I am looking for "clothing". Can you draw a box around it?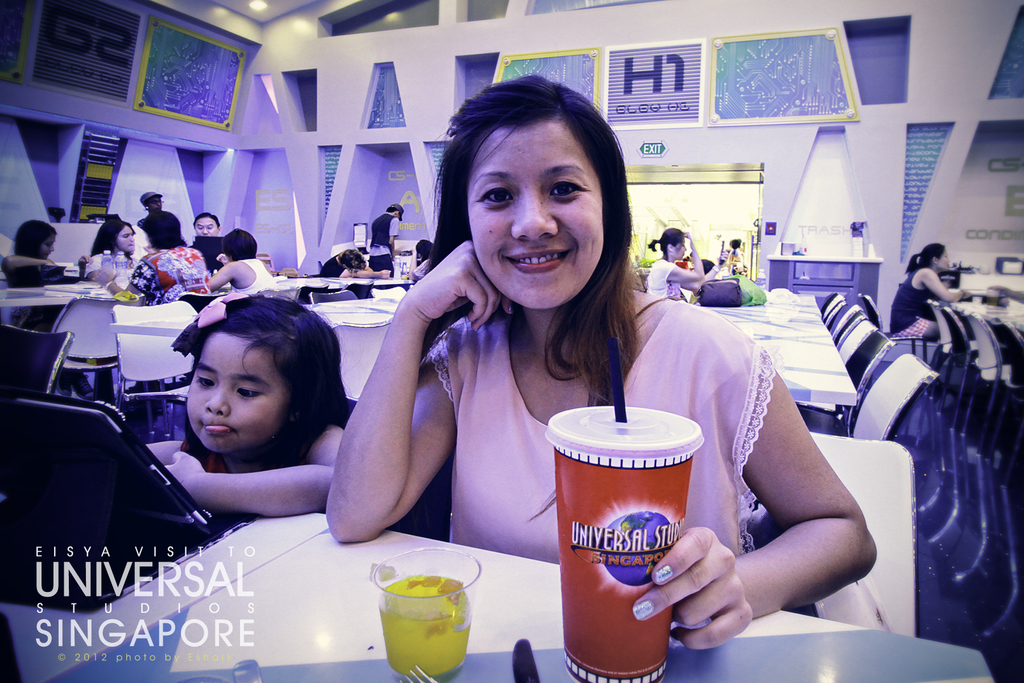
Sure, the bounding box is rect(128, 248, 207, 310).
